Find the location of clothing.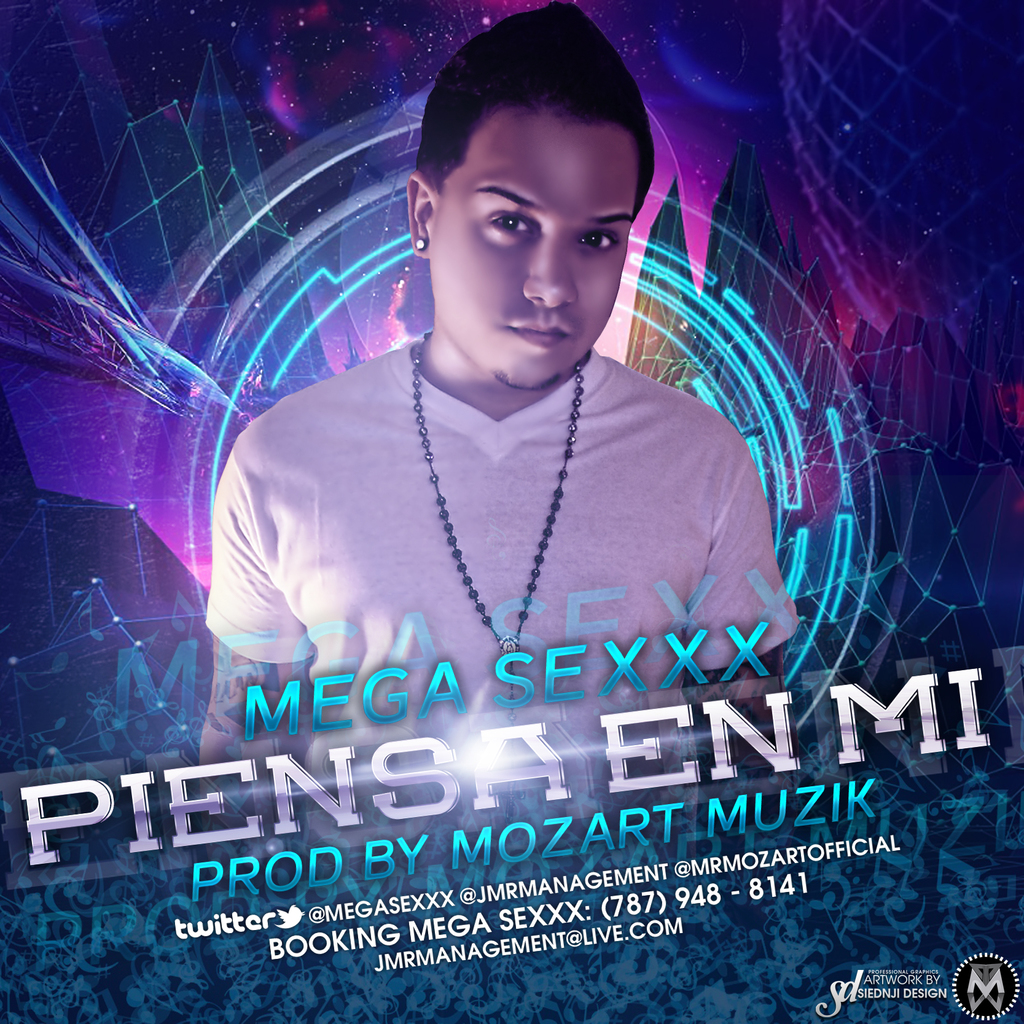
Location: pyautogui.locateOnScreen(195, 319, 806, 833).
